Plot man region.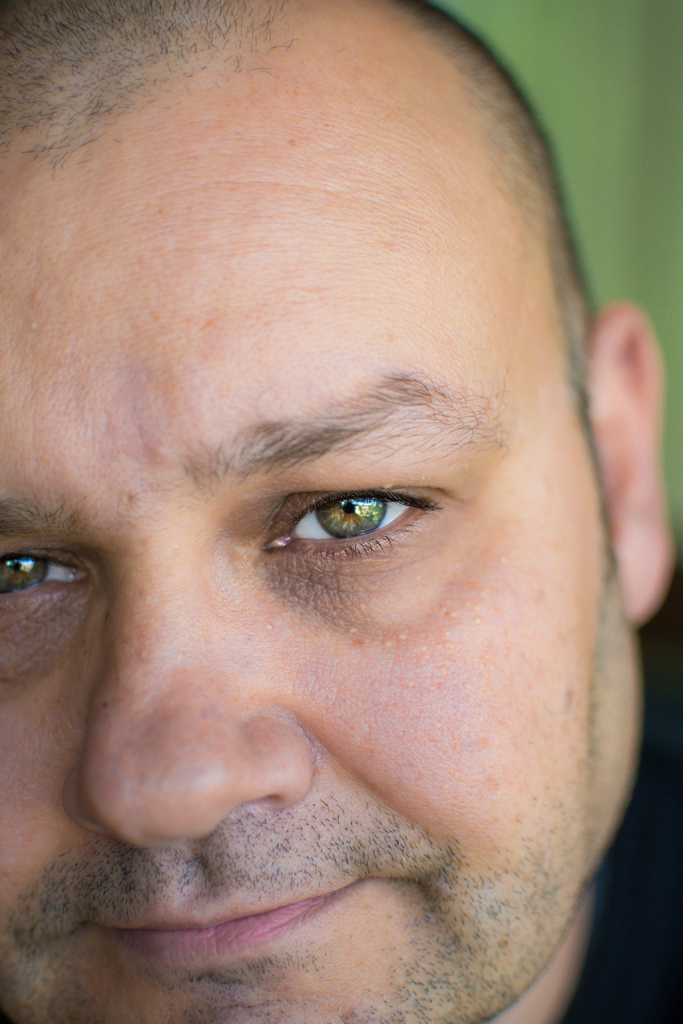
Plotted at <region>3, 72, 673, 1021</region>.
